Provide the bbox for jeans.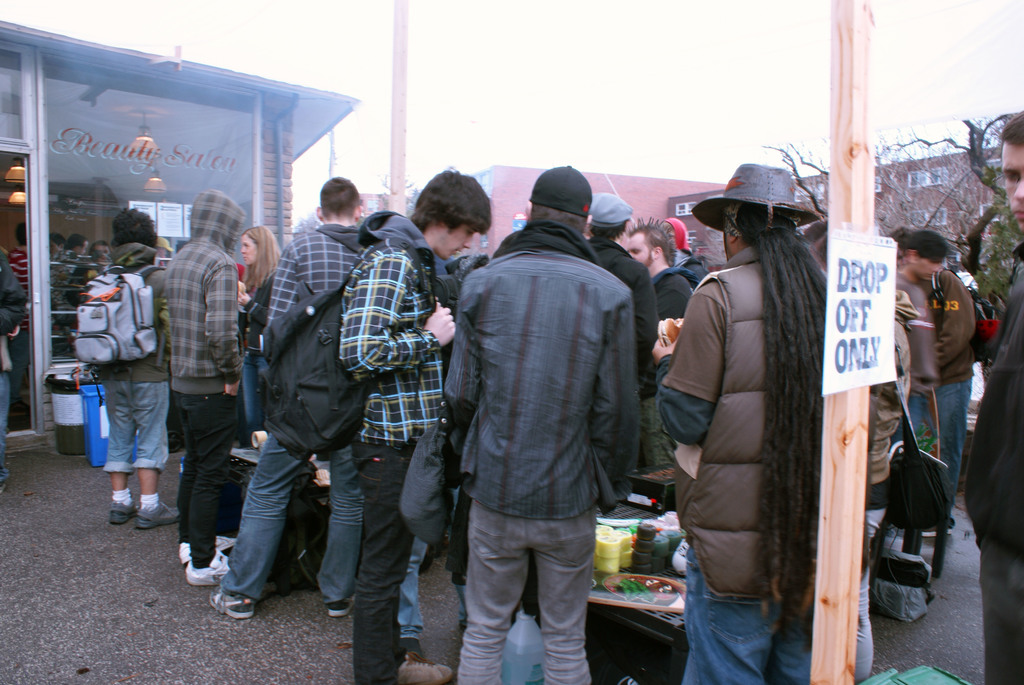
(934,375,972,520).
